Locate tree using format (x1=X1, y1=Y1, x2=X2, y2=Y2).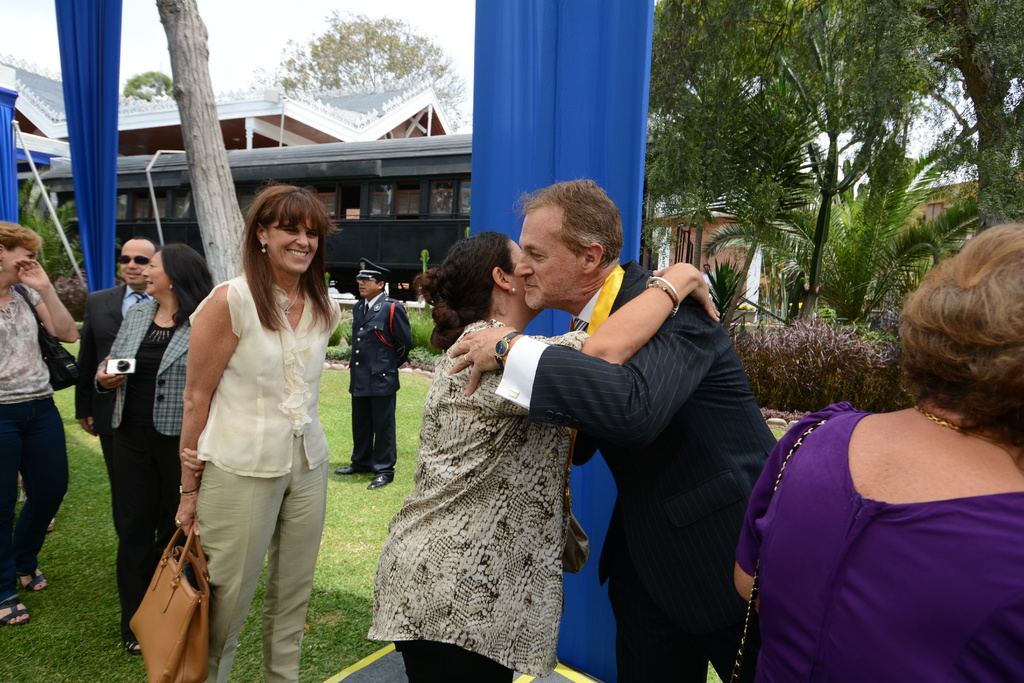
(x1=223, y1=1, x2=475, y2=180).
